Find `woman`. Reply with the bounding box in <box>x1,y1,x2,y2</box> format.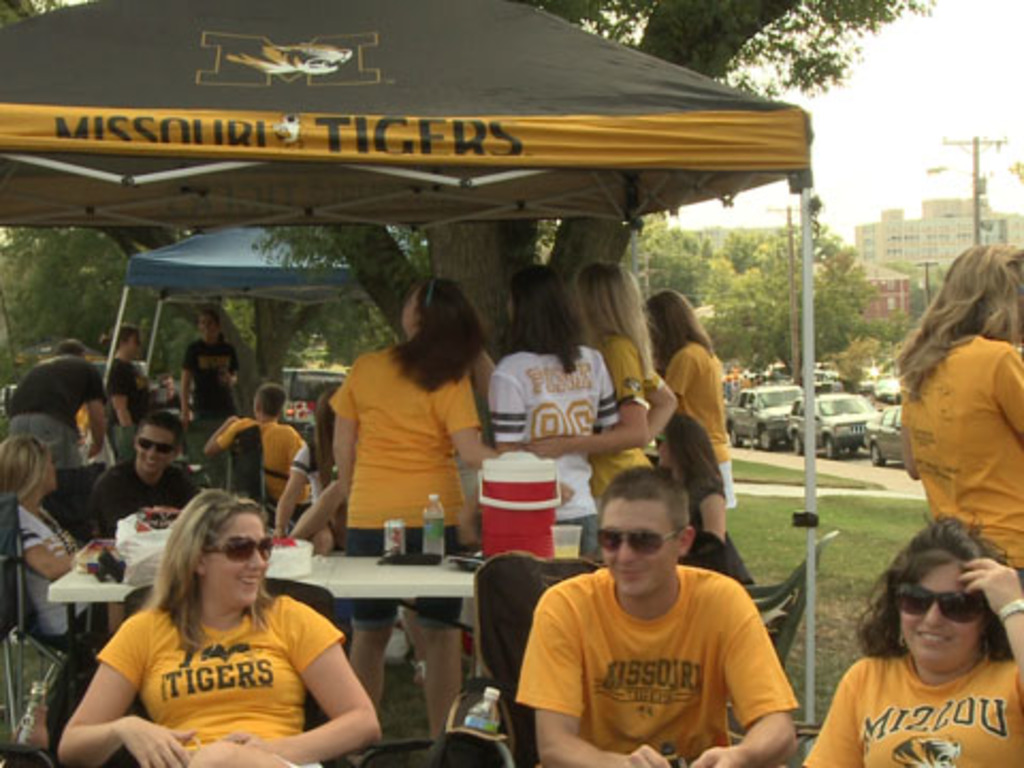
<box>640,288,738,508</box>.
